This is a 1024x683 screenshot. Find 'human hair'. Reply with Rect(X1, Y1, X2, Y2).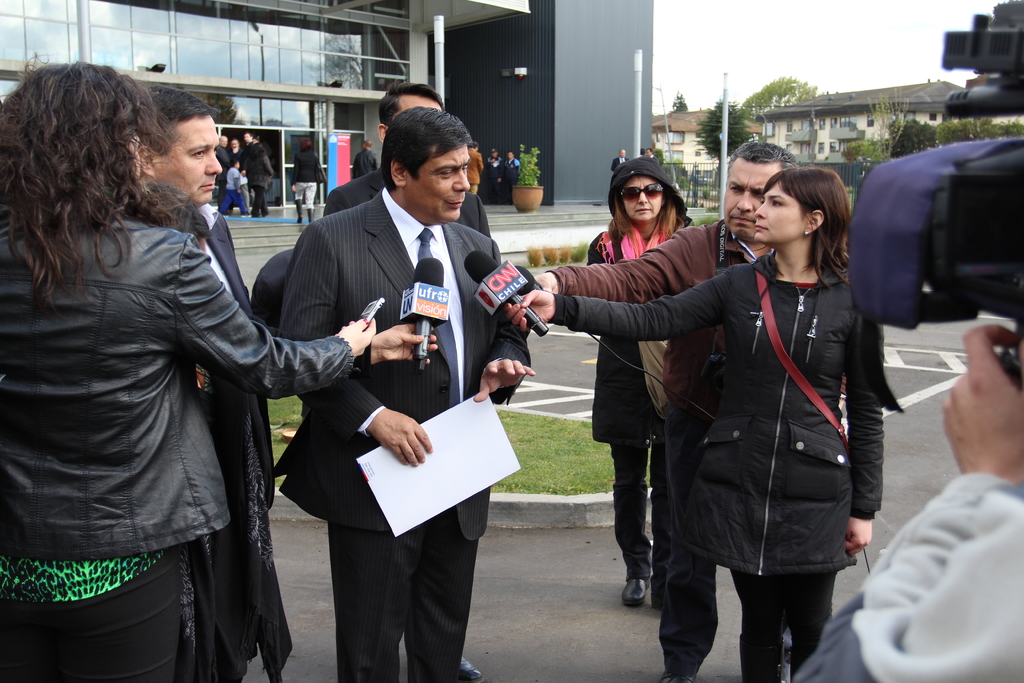
Rect(0, 52, 178, 307).
